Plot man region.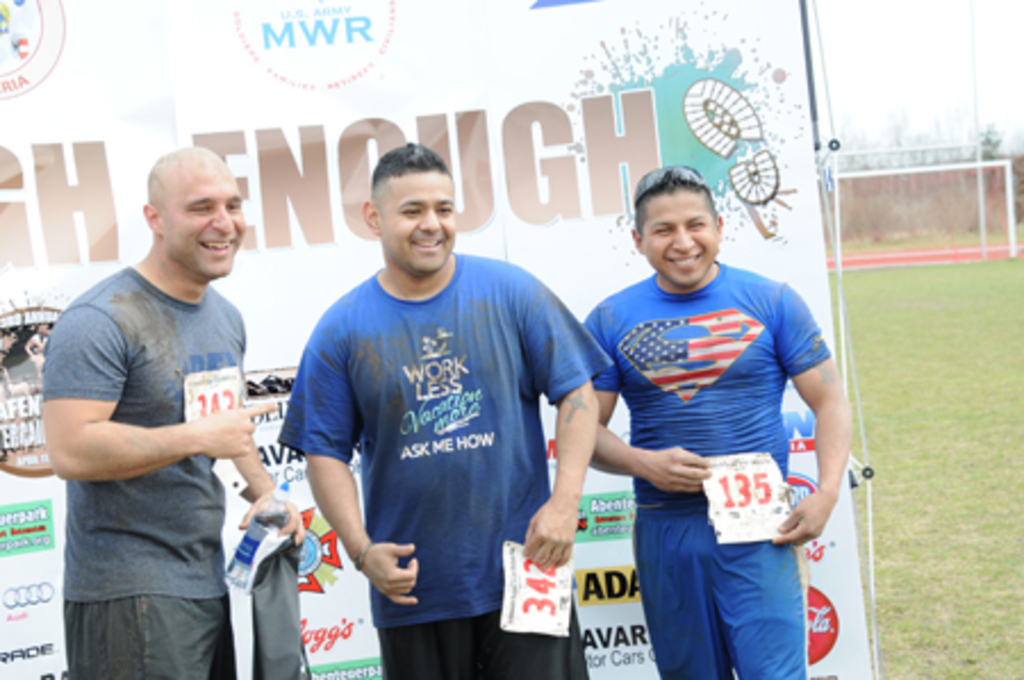
Plotted at {"left": 280, "top": 141, "right": 617, "bottom": 678}.
